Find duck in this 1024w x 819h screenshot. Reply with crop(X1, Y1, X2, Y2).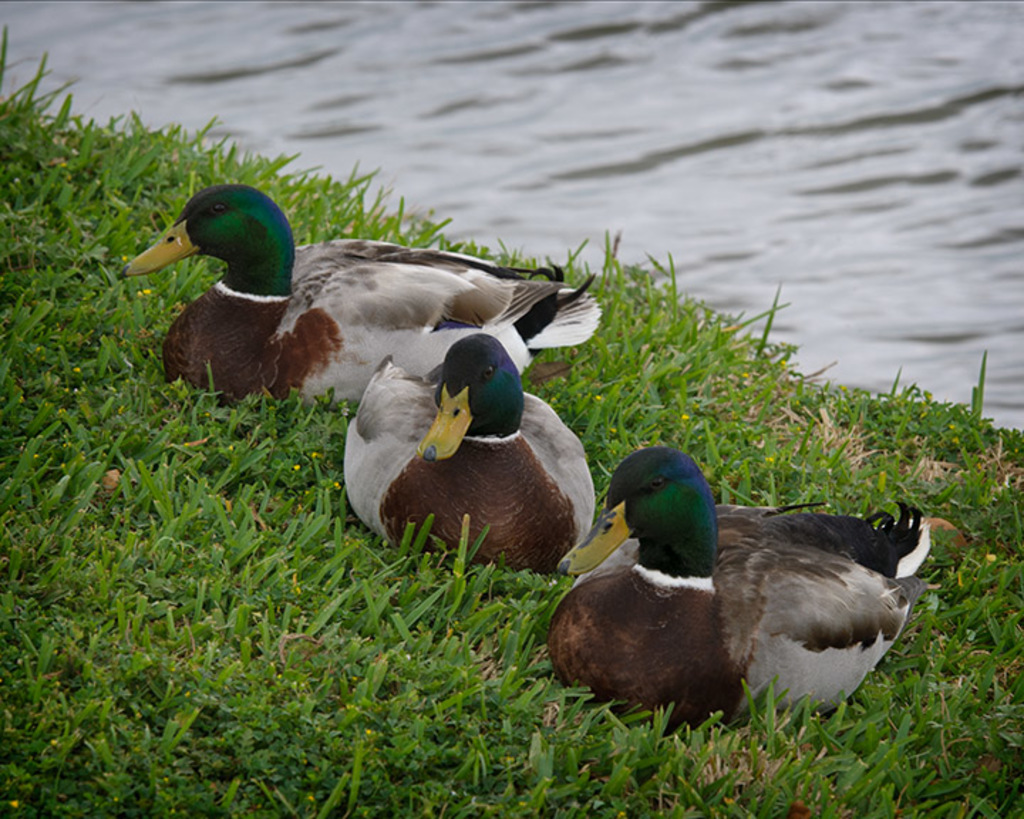
crop(330, 333, 604, 590).
